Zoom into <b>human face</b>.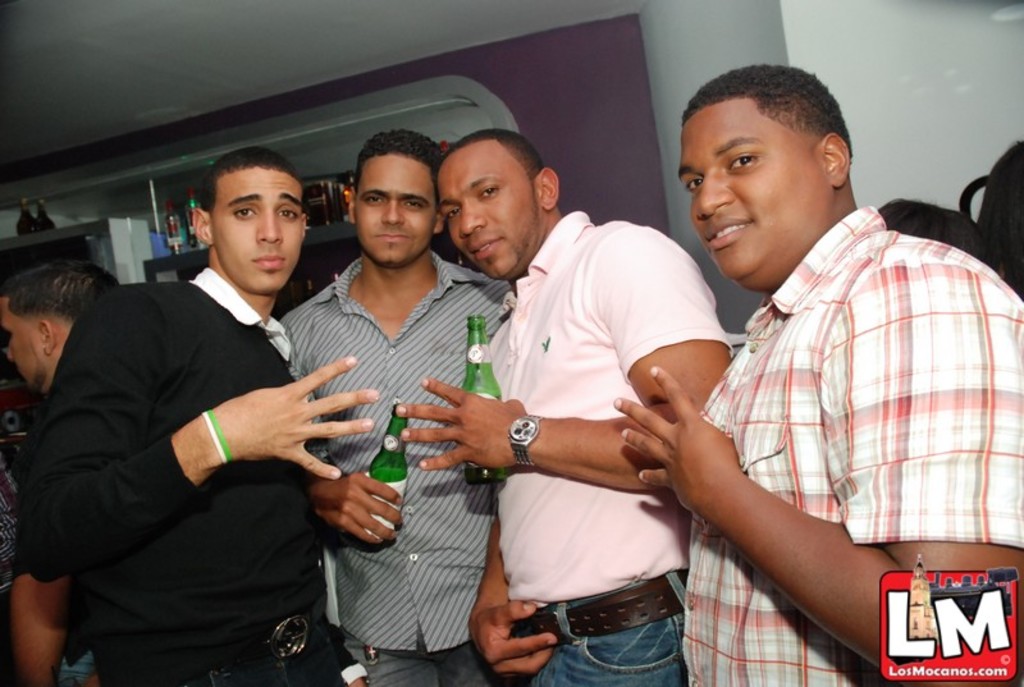
Zoom target: [left=439, top=146, right=530, bottom=281].
